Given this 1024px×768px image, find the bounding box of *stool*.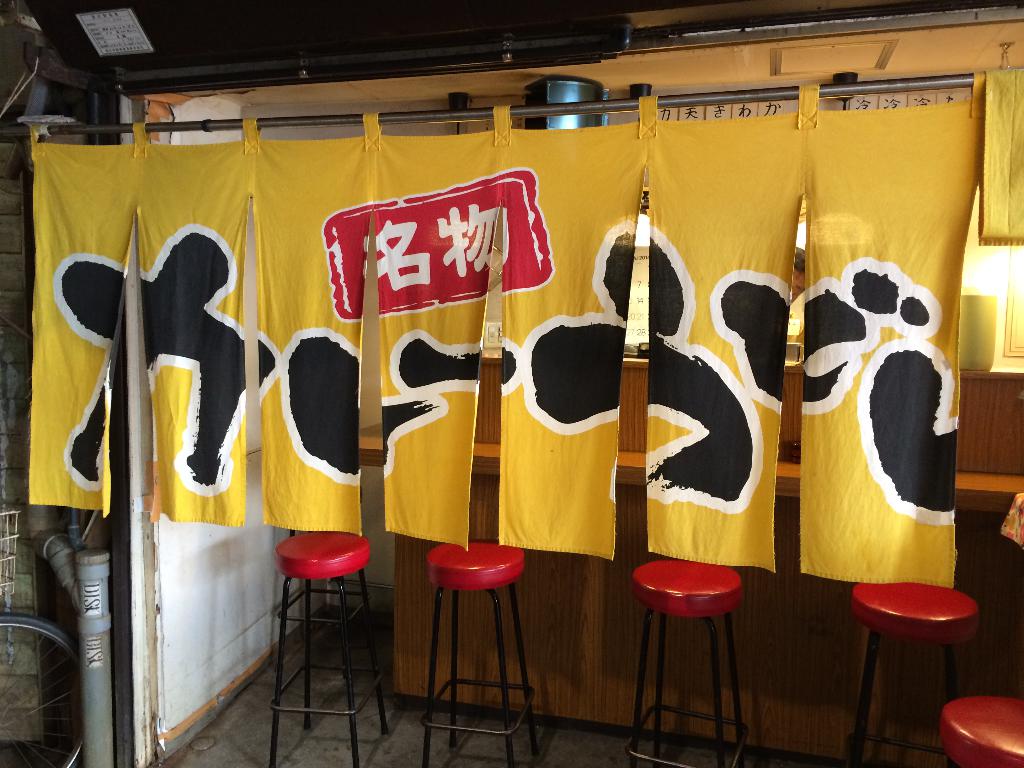
{"x1": 269, "y1": 532, "x2": 390, "y2": 767}.
